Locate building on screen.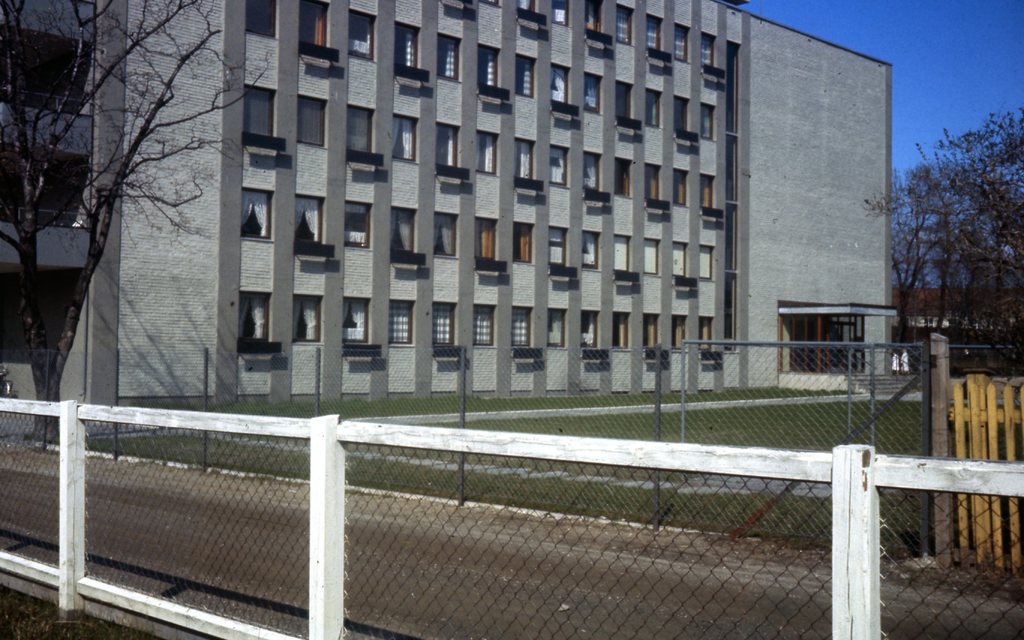
On screen at rect(0, 0, 896, 438).
